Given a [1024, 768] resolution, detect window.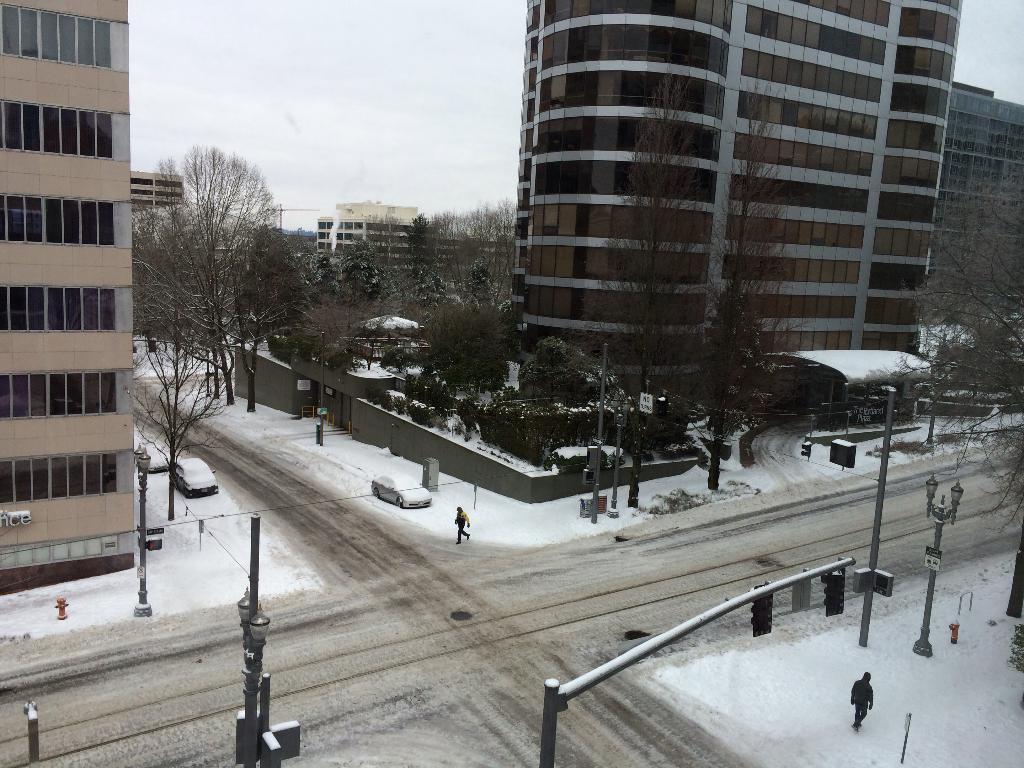
[0,287,116,335].
